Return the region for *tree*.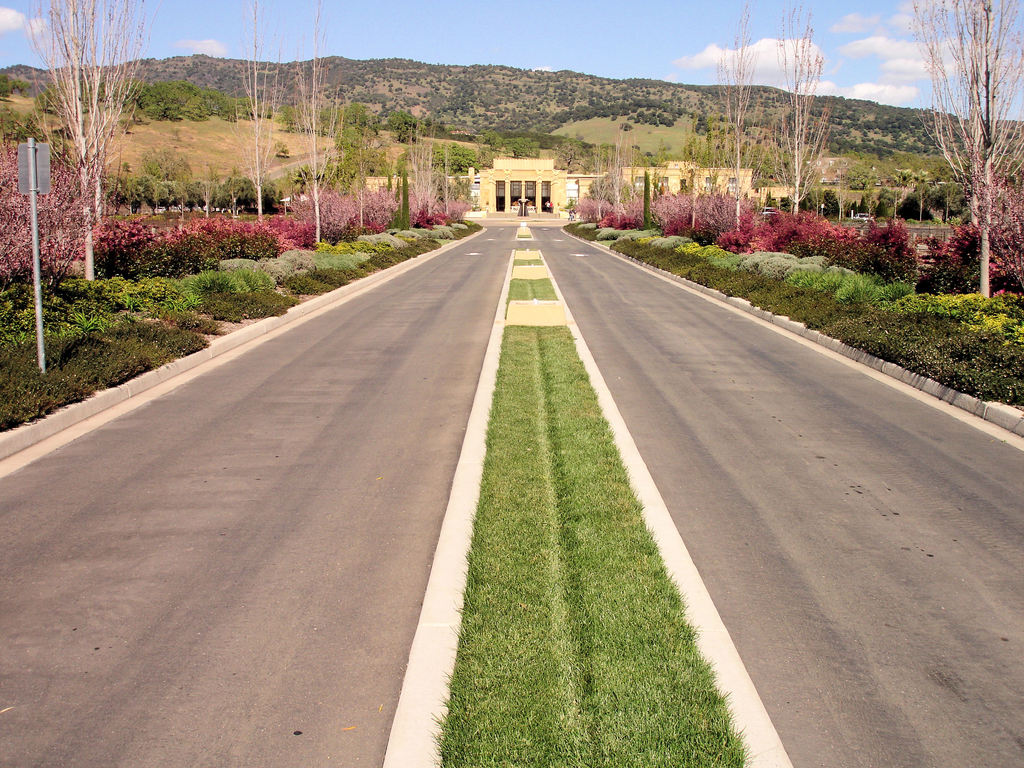
l=282, t=0, r=345, b=242.
